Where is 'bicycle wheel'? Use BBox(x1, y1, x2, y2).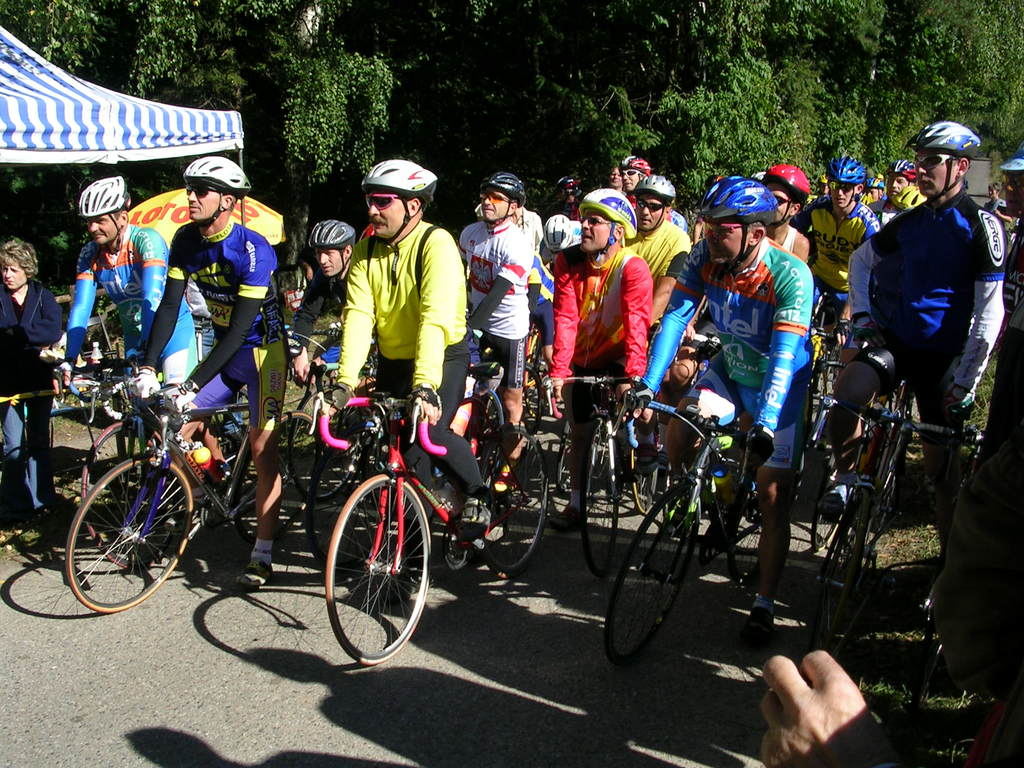
BBox(579, 405, 618, 576).
